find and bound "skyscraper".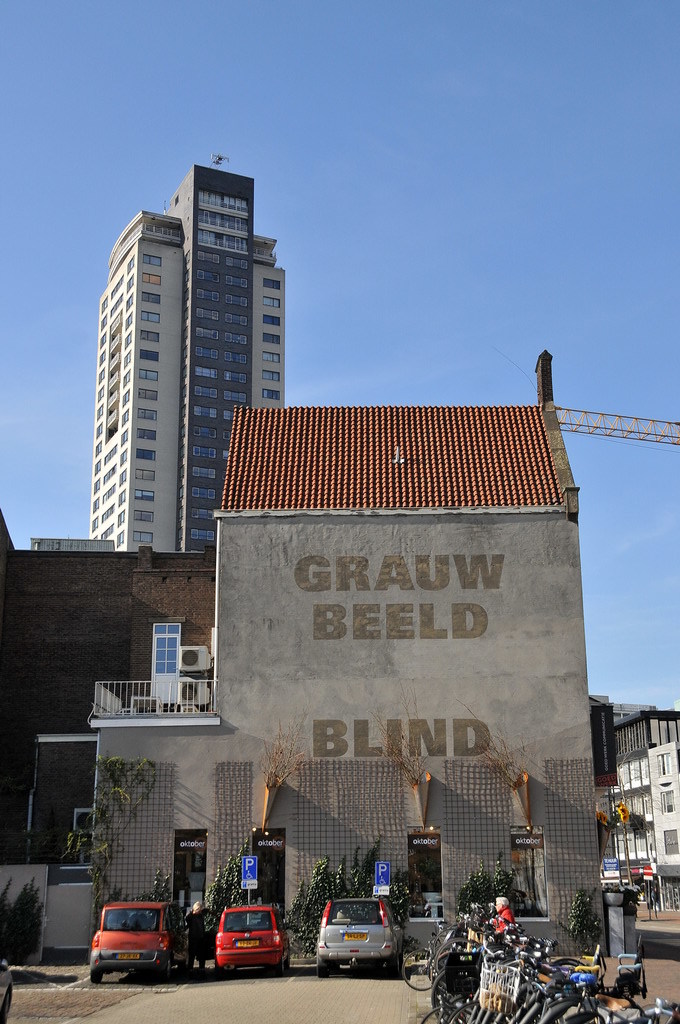
Bound: <box>69,171,234,590</box>.
